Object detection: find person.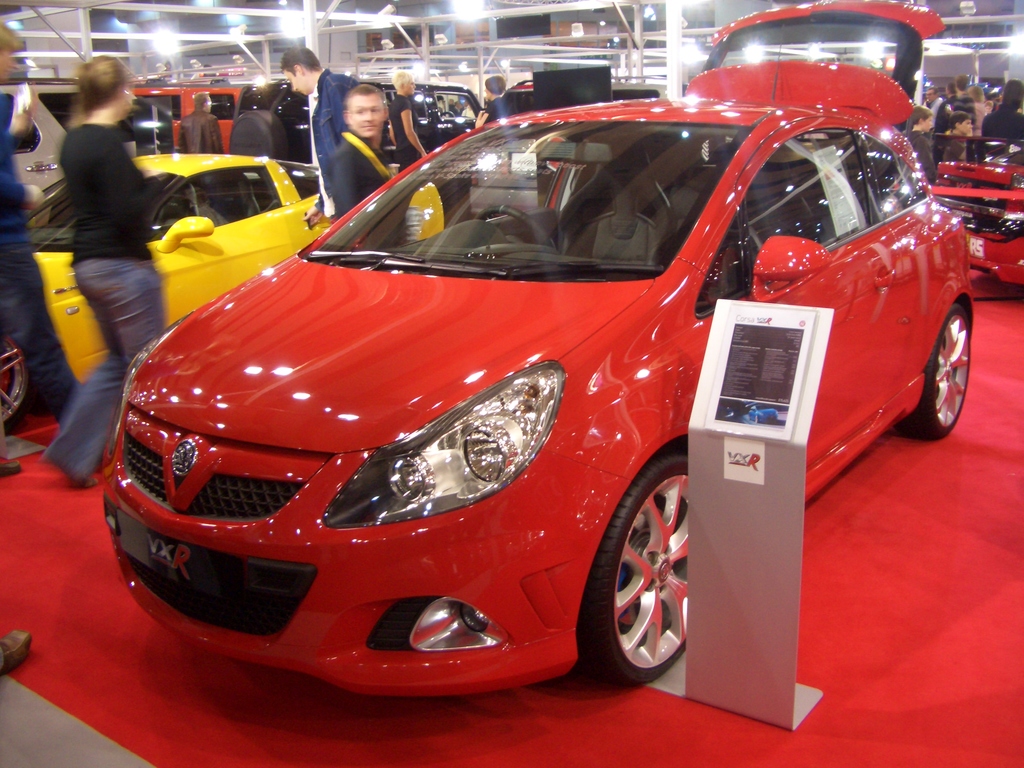
44/56/161/486.
